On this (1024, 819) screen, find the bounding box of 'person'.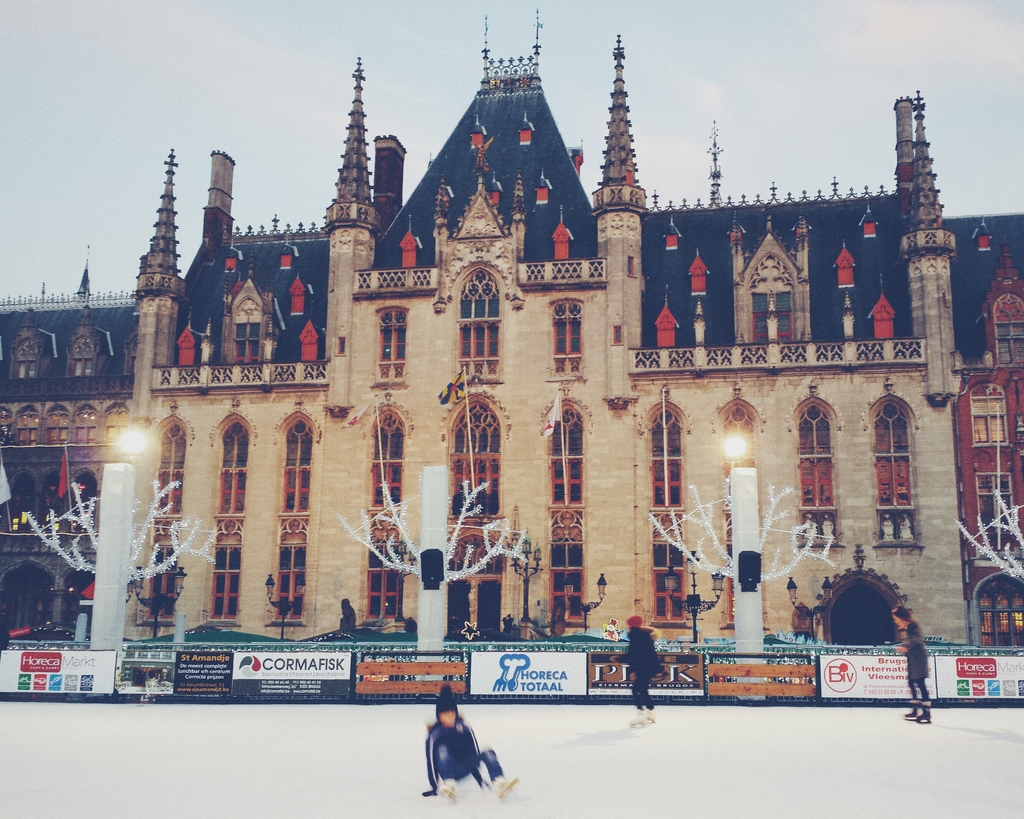
Bounding box: crop(892, 605, 927, 727).
